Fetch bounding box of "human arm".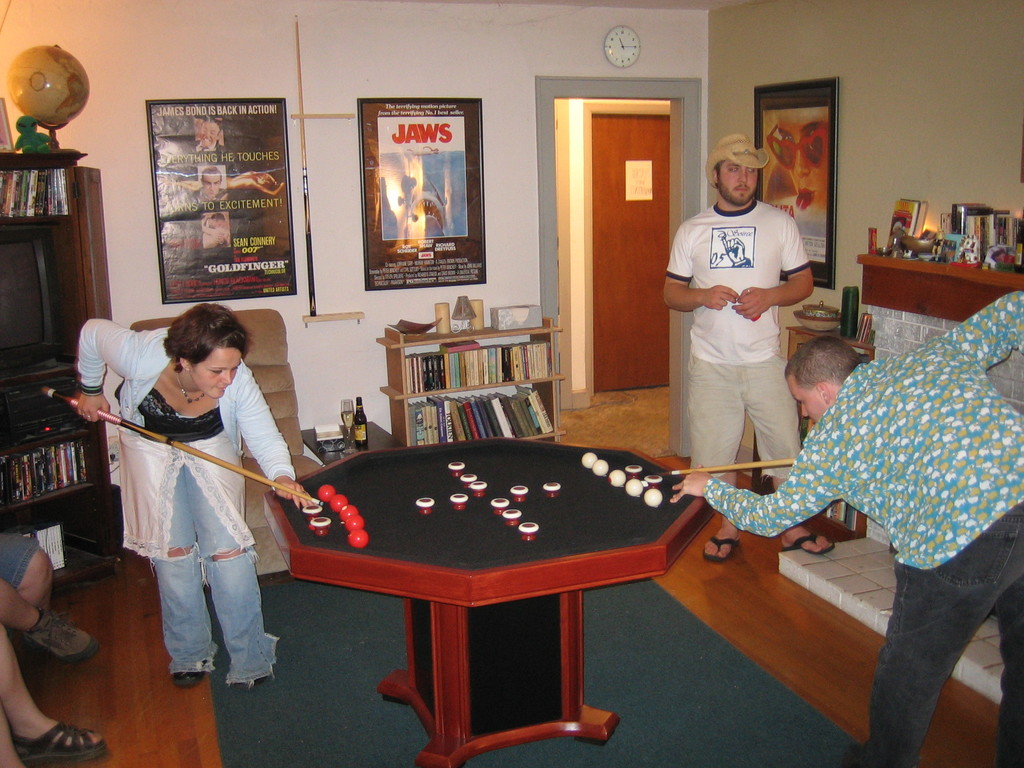
Bbox: x1=228 y1=362 x2=310 y2=509.
